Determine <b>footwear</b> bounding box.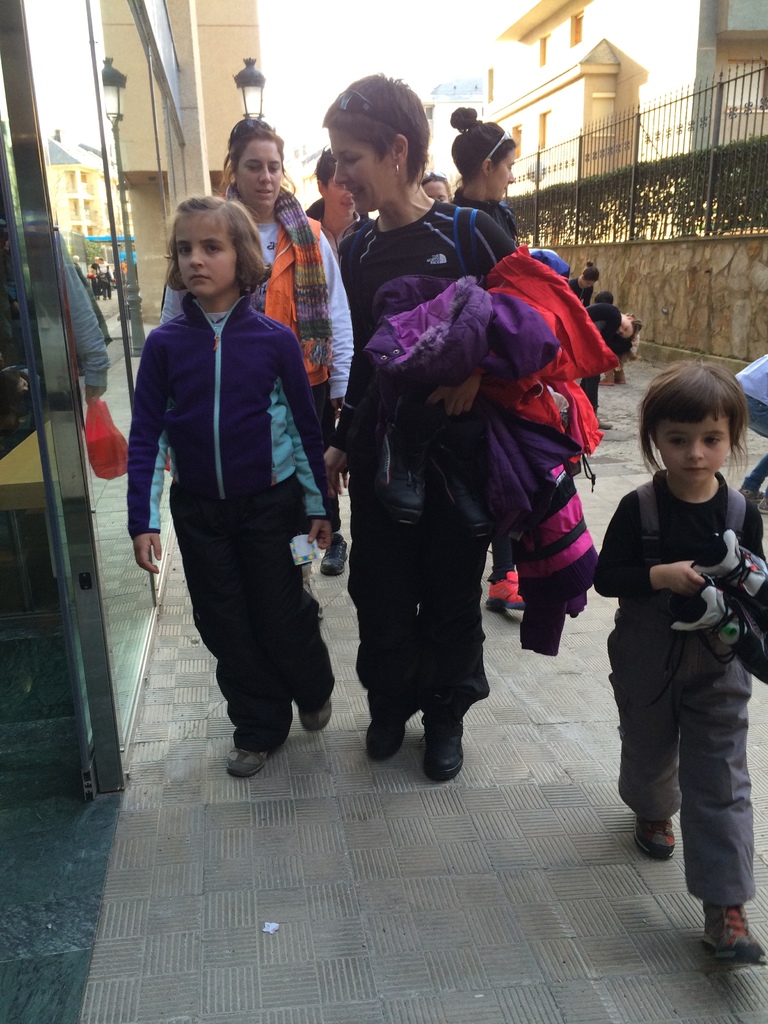
Determined: <bbox>635, 811, 675, 860</bbox>.
